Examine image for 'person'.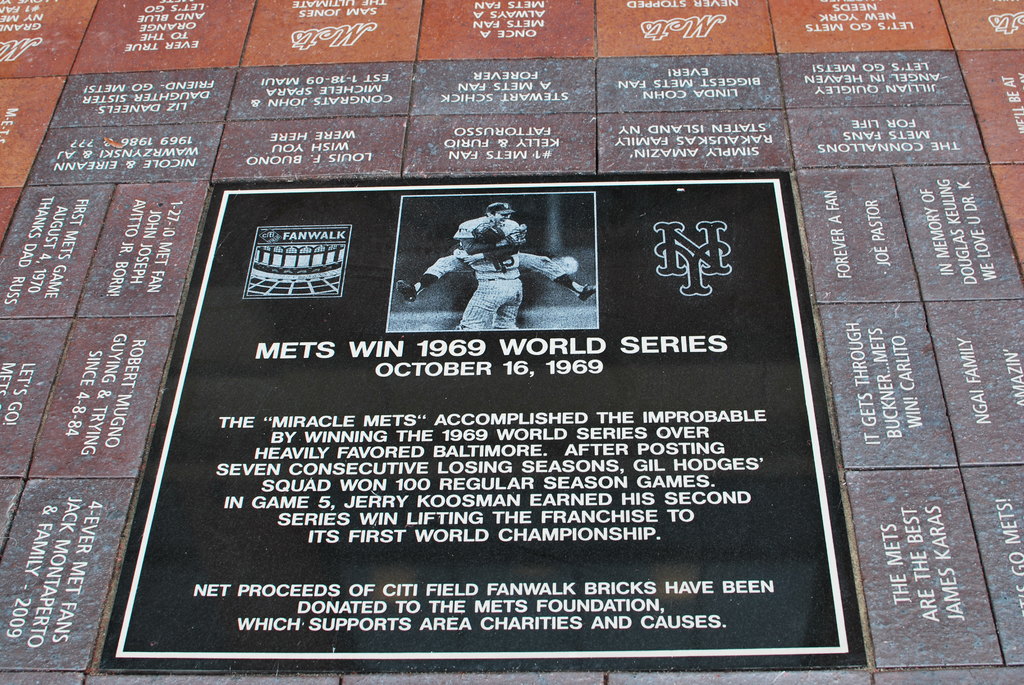
Examination result: (399, 199, 600, 308).
